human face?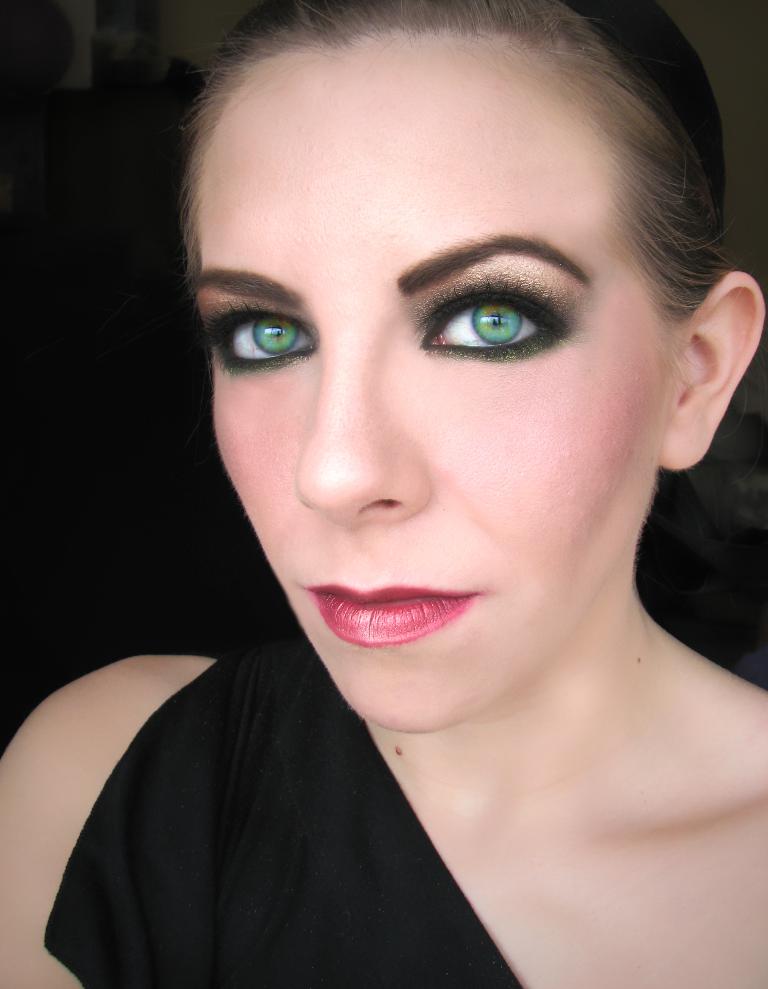
left=194, top=38, right=667, bottom=732
